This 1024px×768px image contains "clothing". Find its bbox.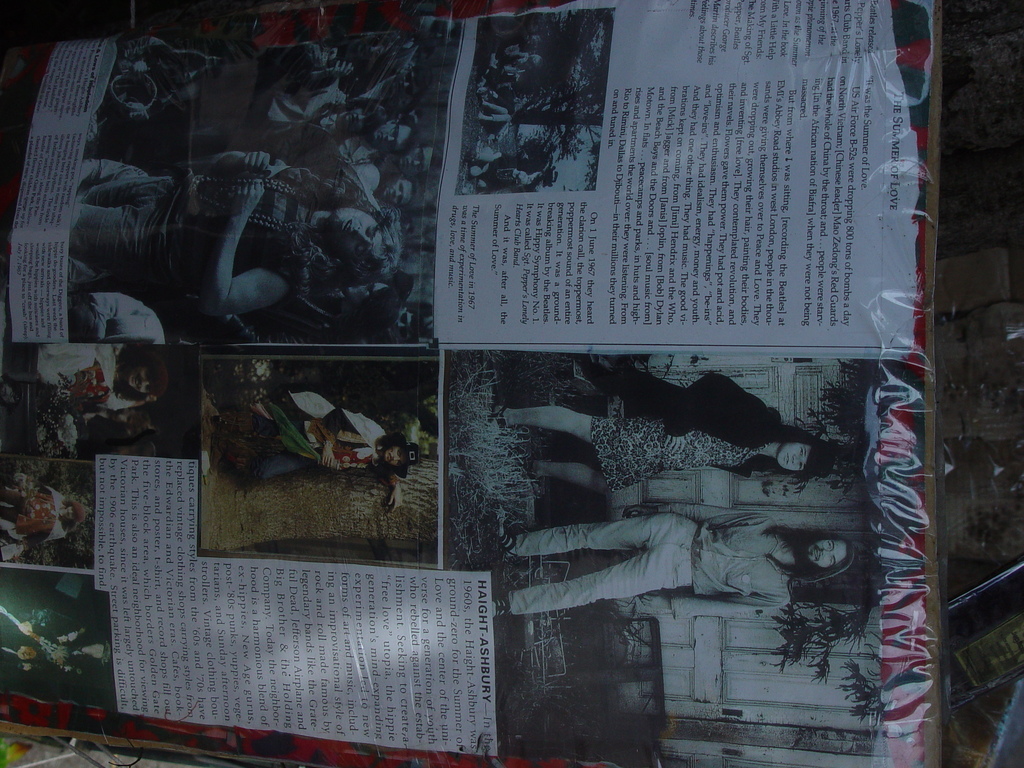
bbox(31, 49, 415, 377).
